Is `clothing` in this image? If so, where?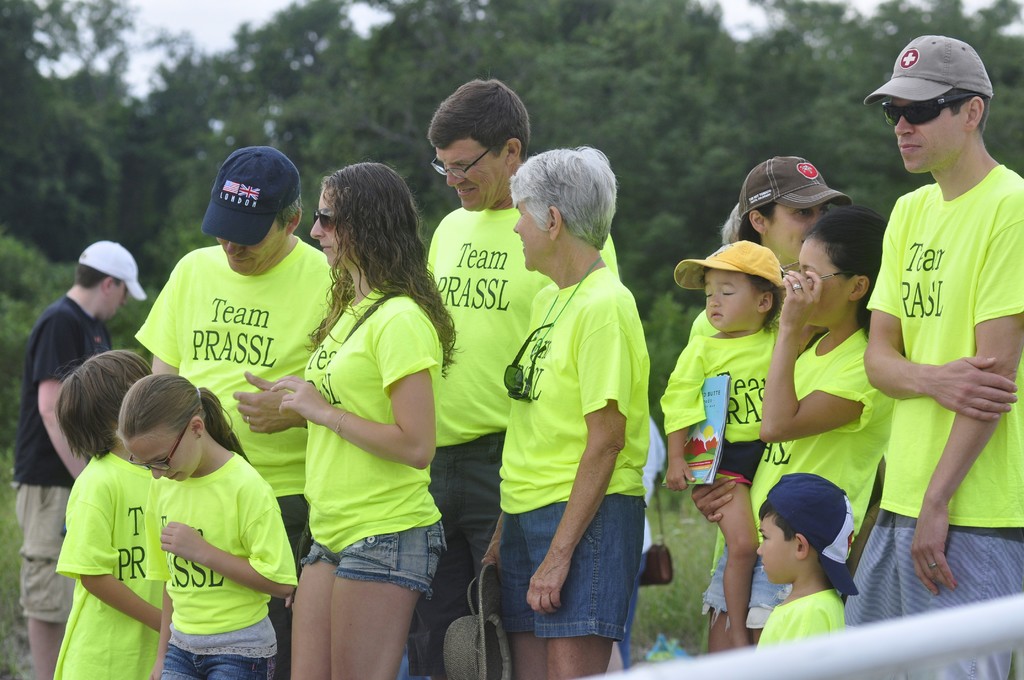
Yes, at 136:234:335:679.
